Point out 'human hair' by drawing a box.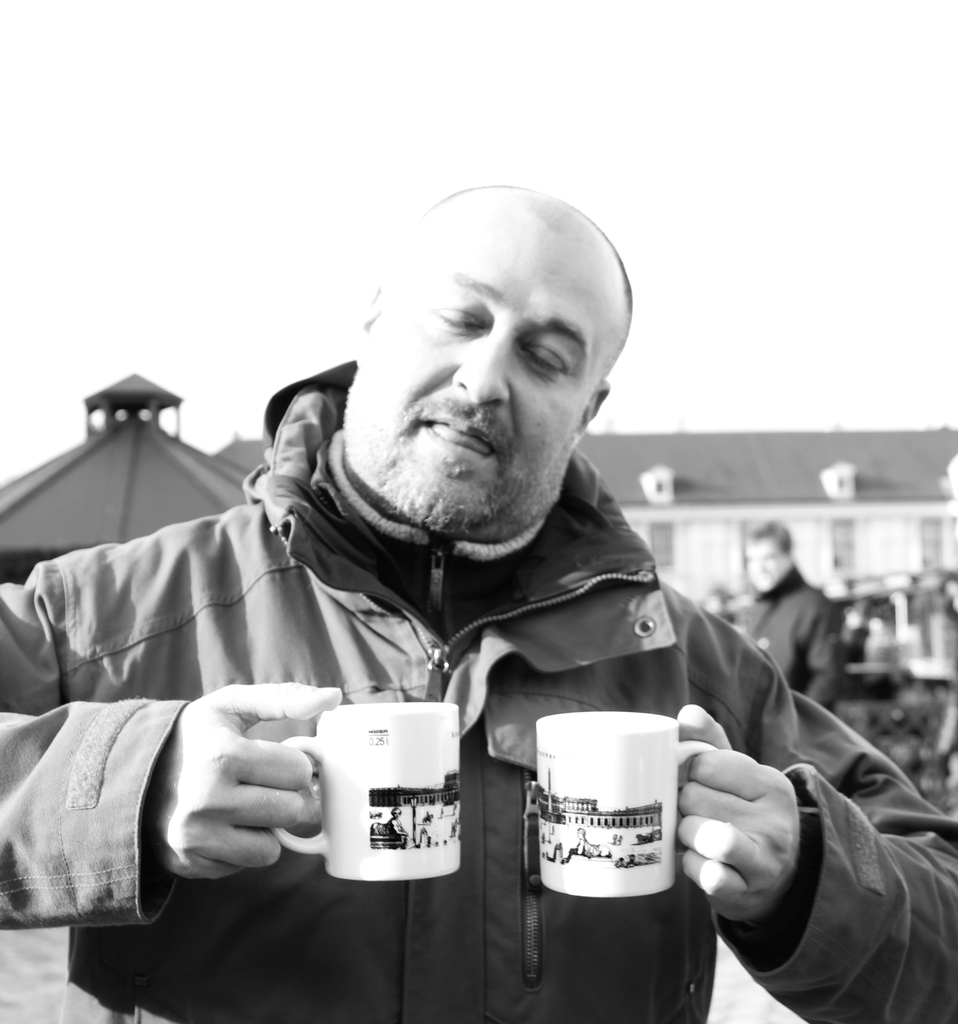
bbox=(751, 520, 801, 556).
